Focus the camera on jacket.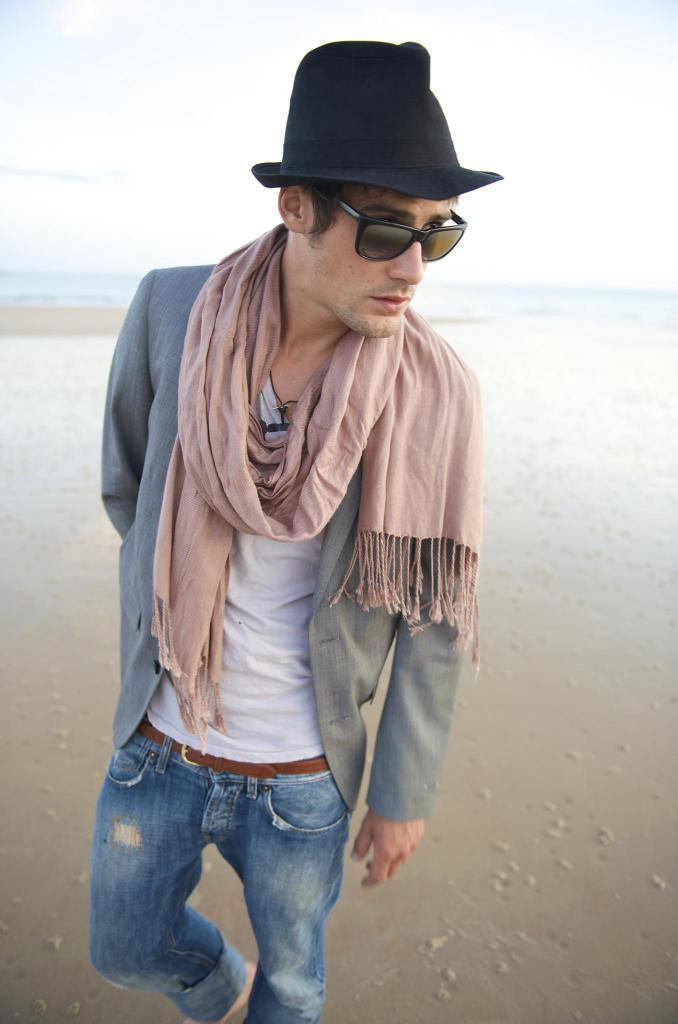
Focus region: x1=107, y1=265, x2=469, y2=825.
